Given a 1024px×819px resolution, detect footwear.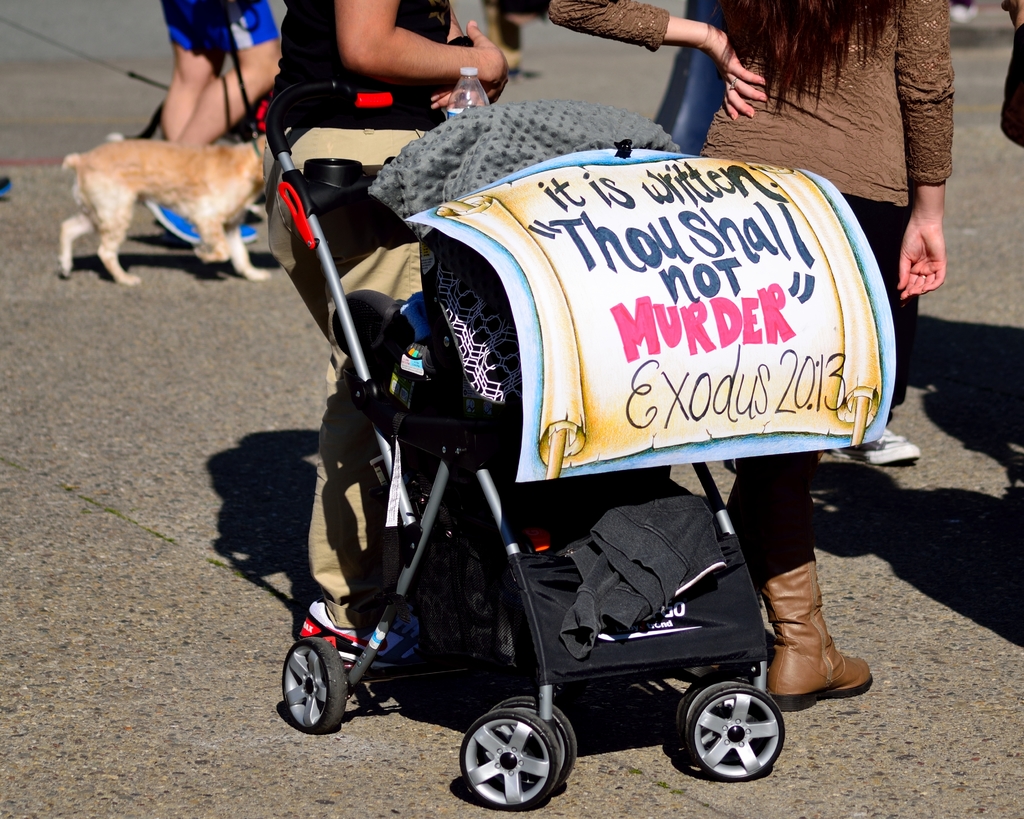
<bbox>300, 601, 420, 668</bbox>.
